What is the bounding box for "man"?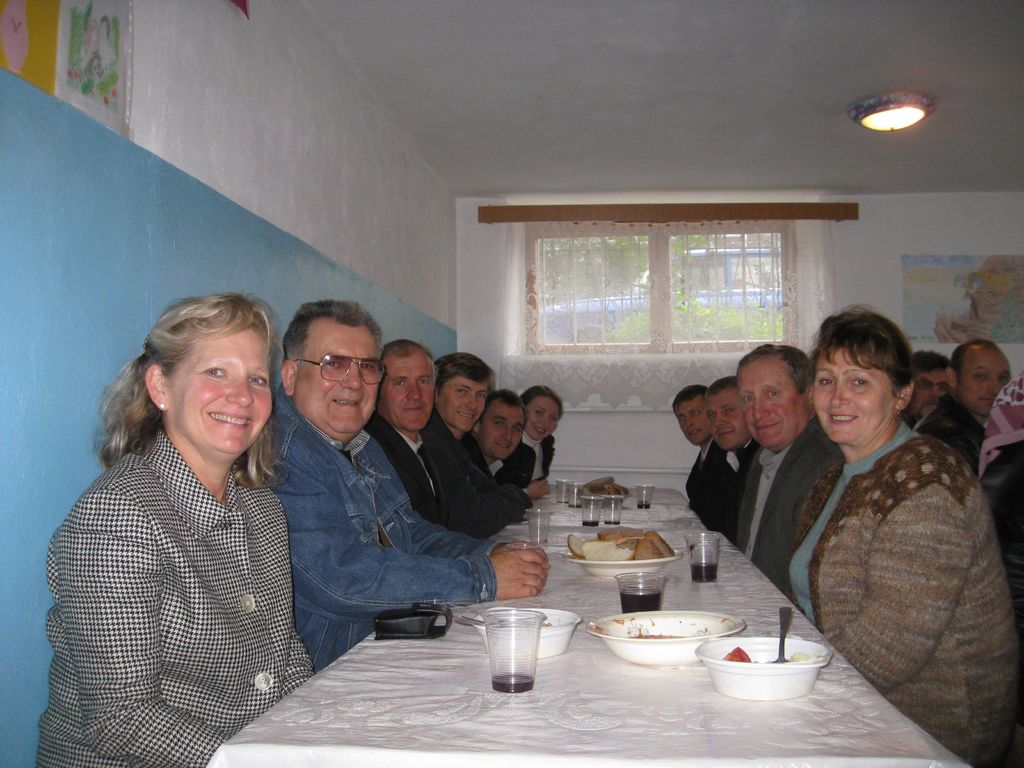
<region>417, 342, 563, 526</region>.
